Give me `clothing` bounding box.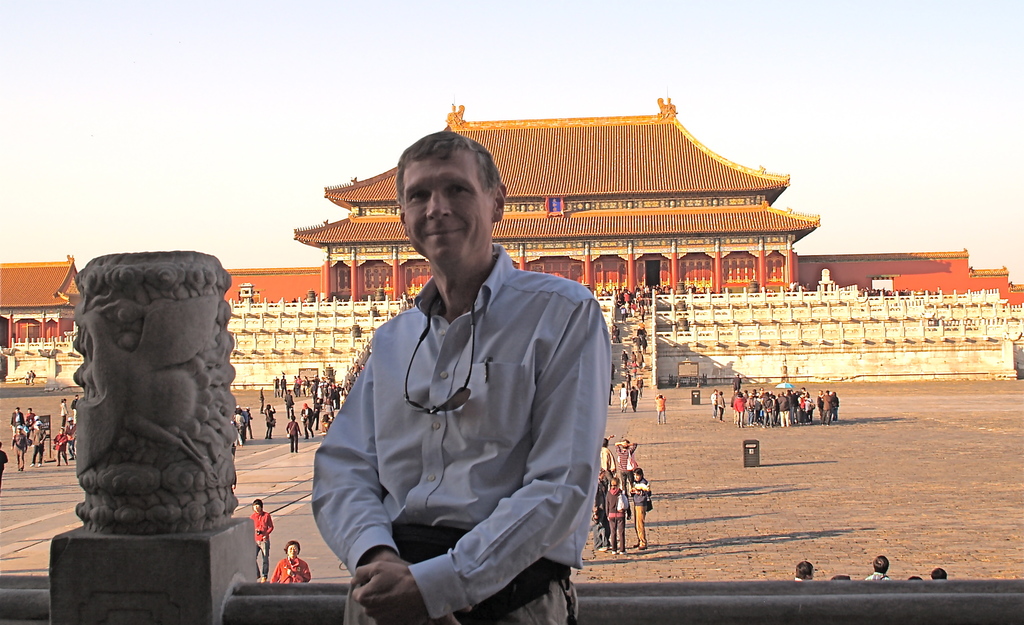
x1=776, y1=399, x2=792, y2=411.
